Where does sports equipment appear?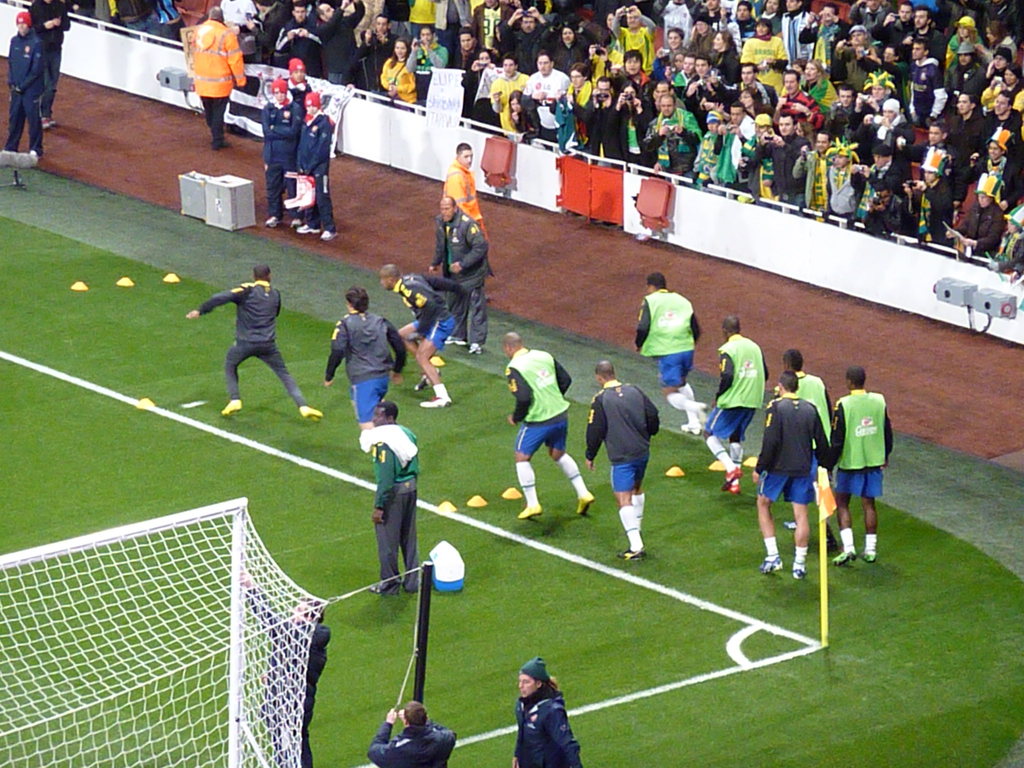
Appears at detection(0, 498, 419, 767).
